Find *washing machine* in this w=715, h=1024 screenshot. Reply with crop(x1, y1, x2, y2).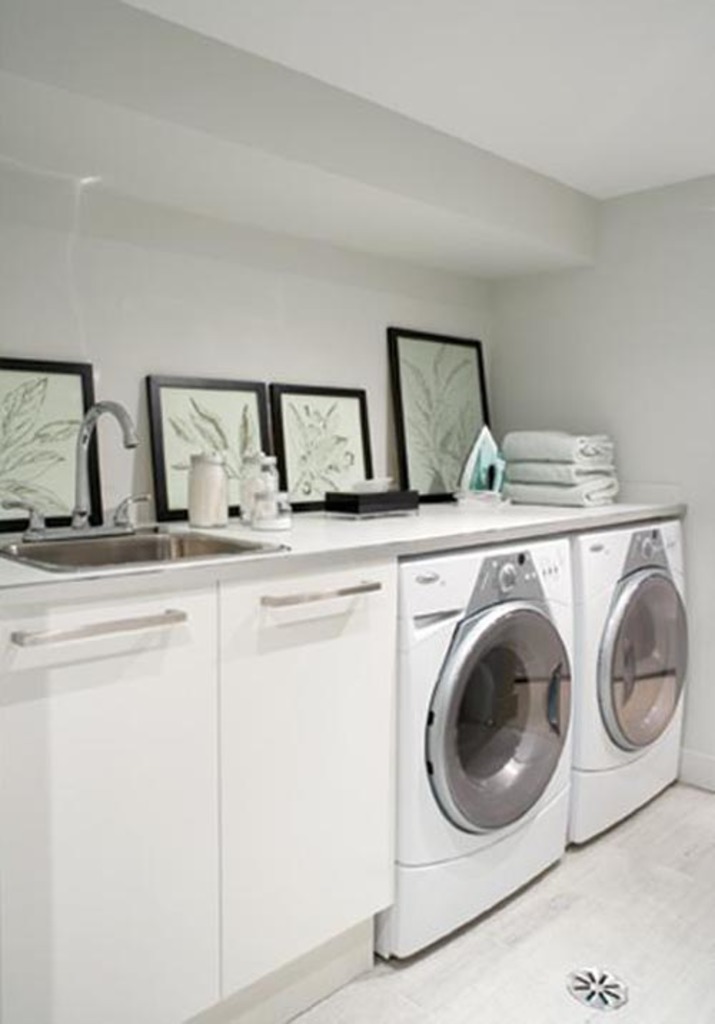
crop(553, 518, 689, 867).
